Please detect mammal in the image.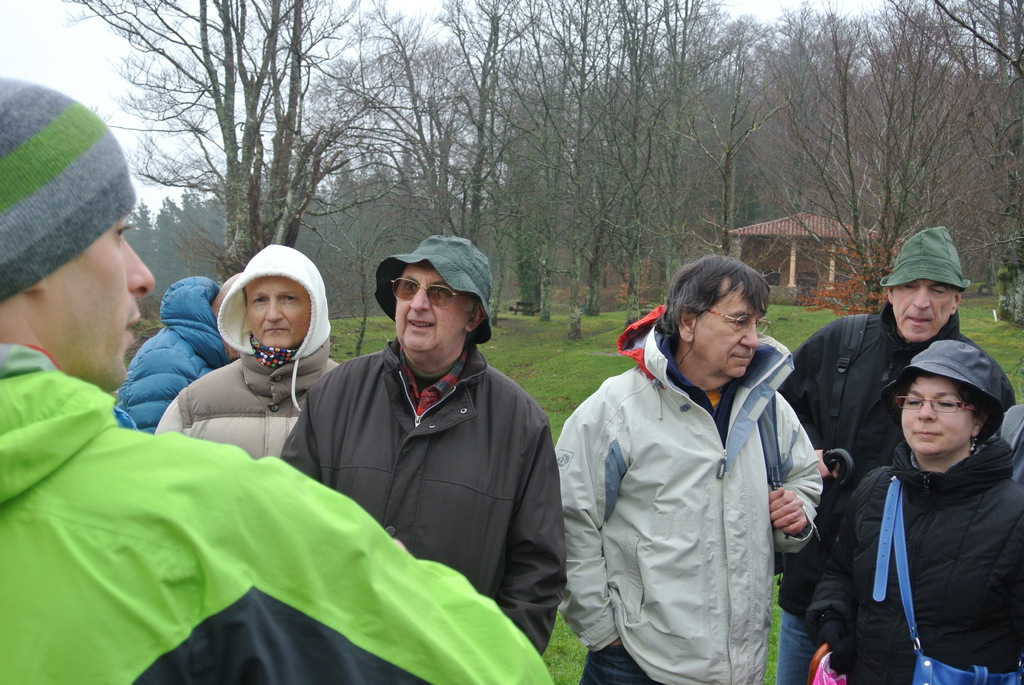
157 240 344 471.
